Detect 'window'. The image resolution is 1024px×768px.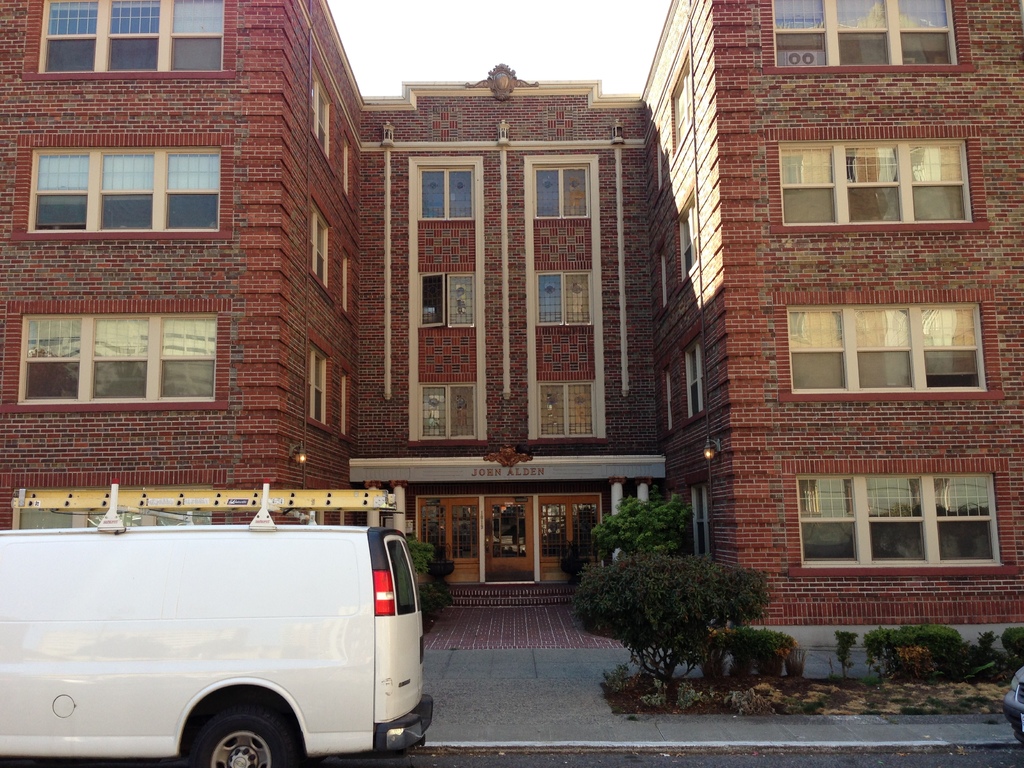
BBox(420, 385, 473, 439).
